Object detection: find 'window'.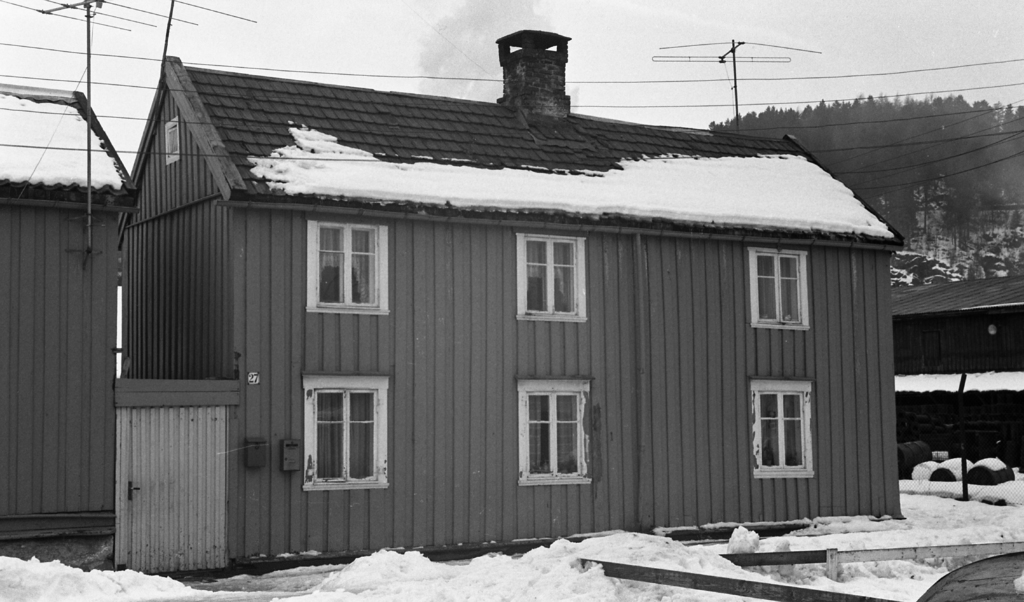
739,242,810,334.
